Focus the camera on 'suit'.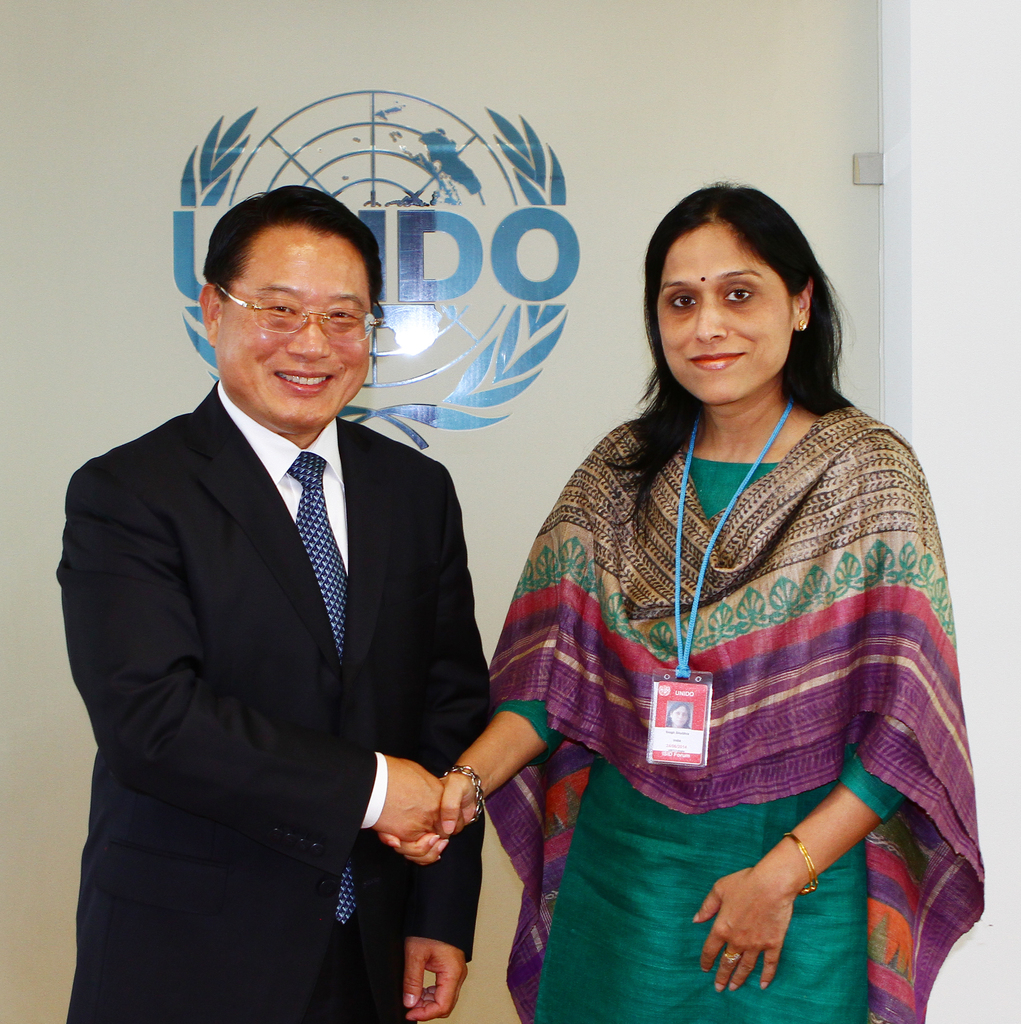
Focus region: BBox(63, 193, 524, 1016).
